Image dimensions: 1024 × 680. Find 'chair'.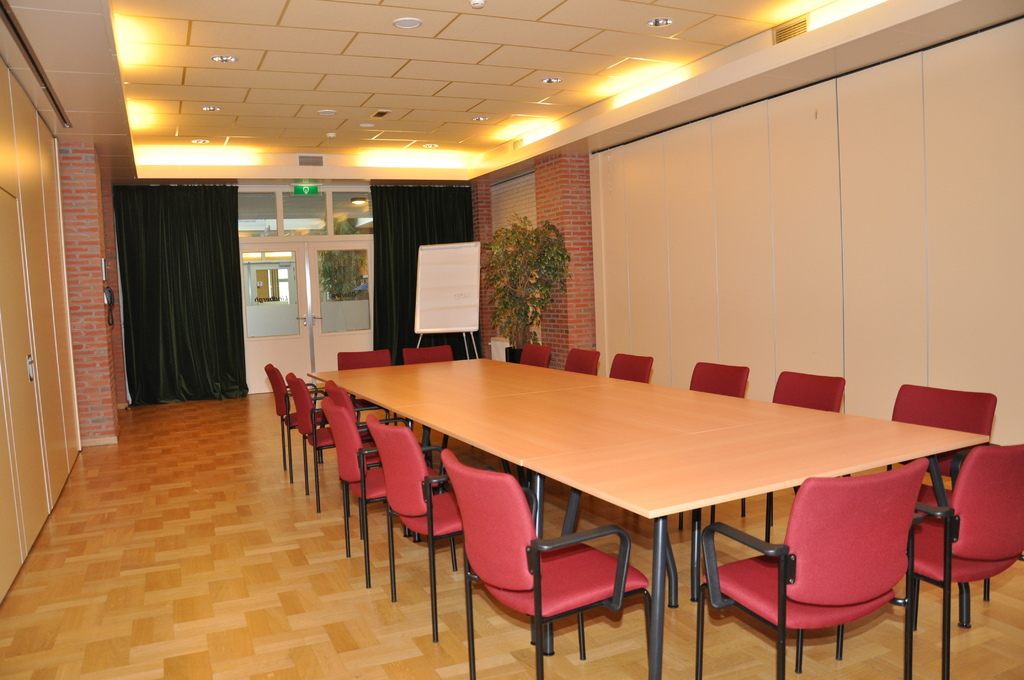
(262, 360, 334, 471).
